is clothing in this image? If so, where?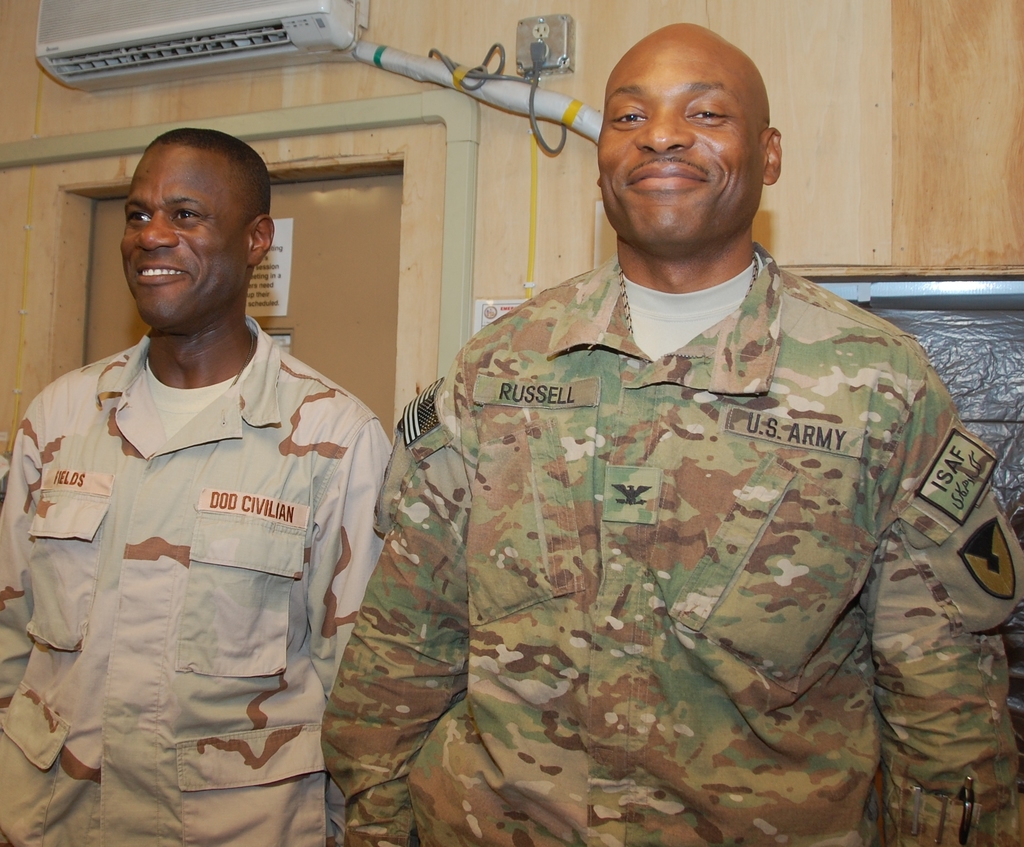
Yes, at Rect(1, 257, 401, 805).
